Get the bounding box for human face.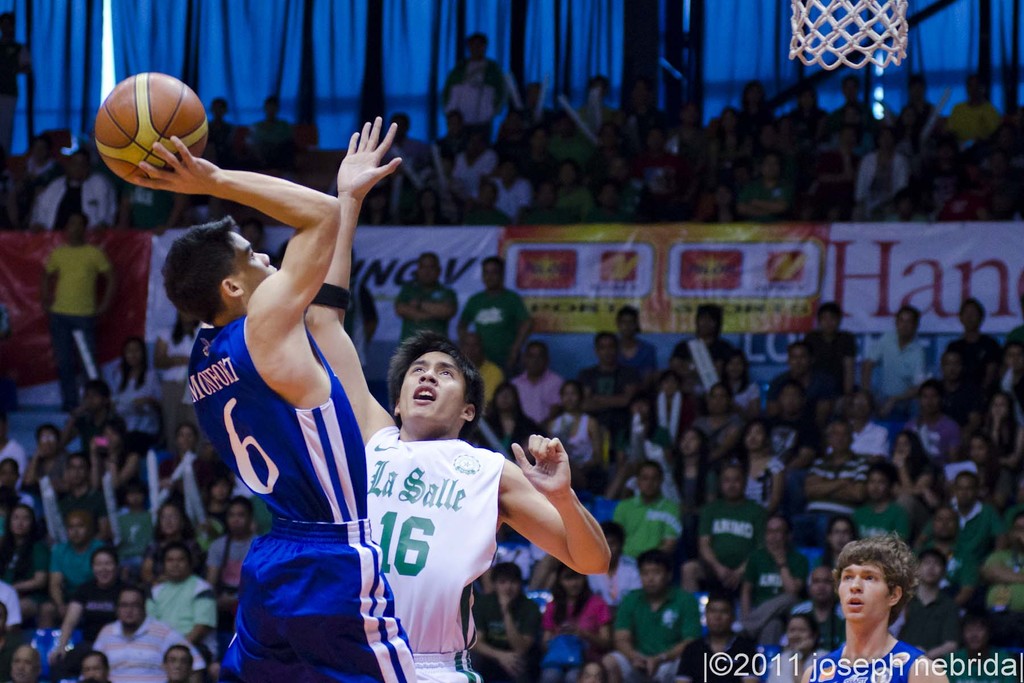
BBox(114, 589, 143, 621).
